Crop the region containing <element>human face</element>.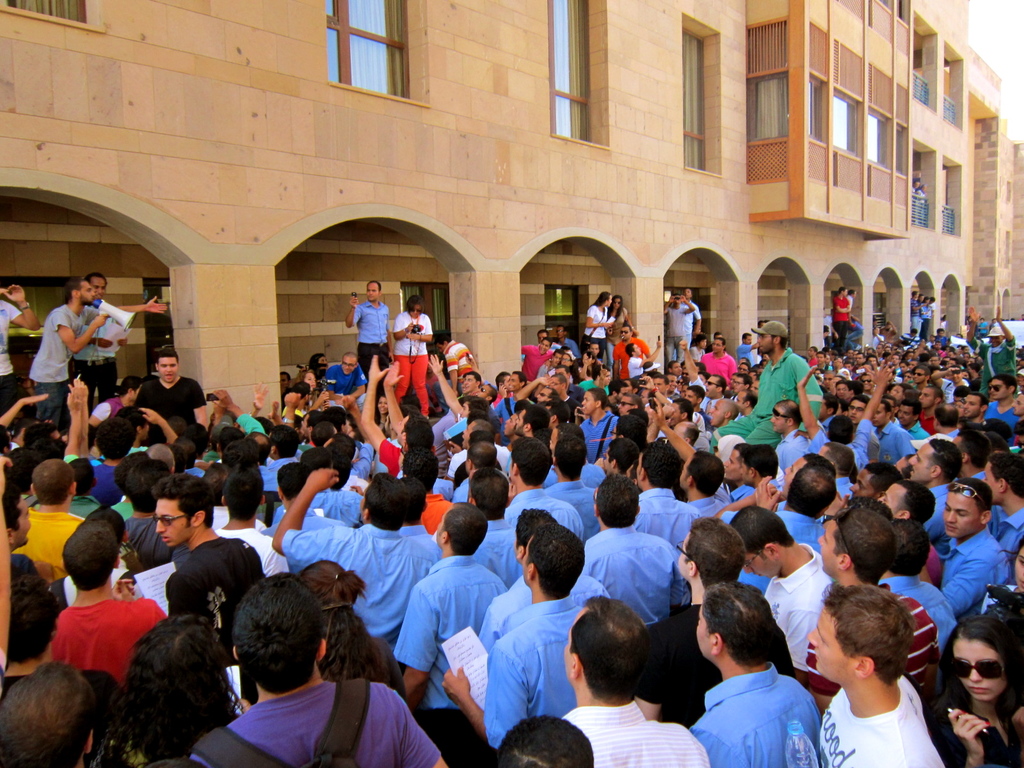
Crop region: pyautogui.locateOnScreen(562, 355, 570, 365).
